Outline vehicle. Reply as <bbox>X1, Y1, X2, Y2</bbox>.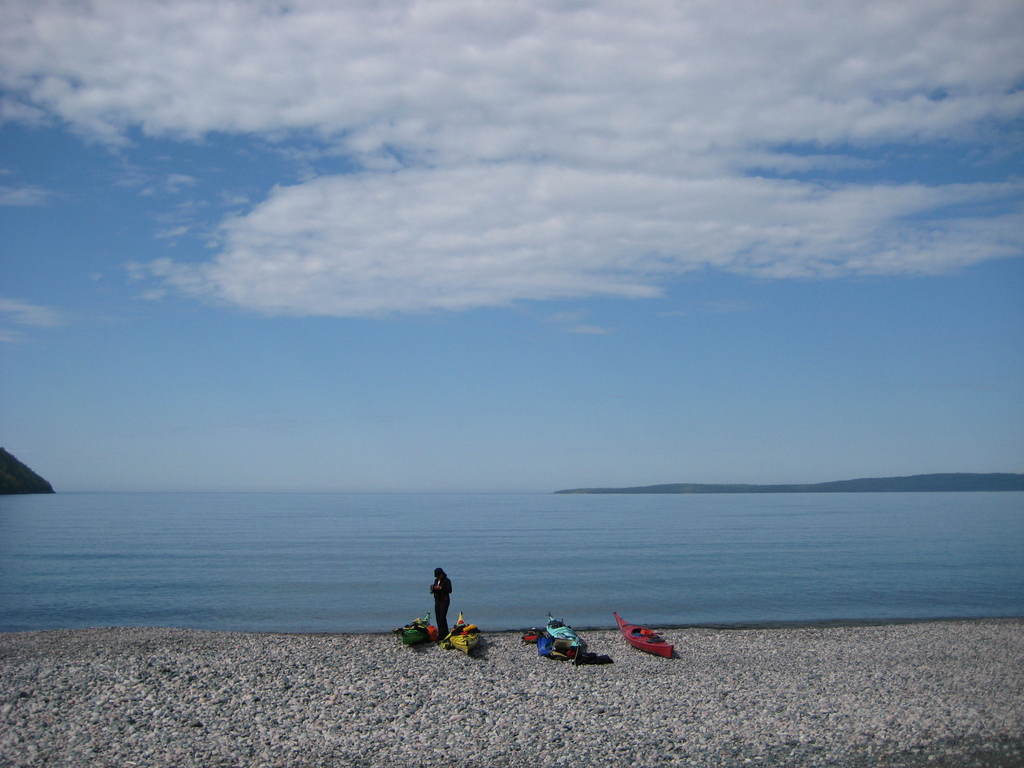
<bbox>618, 614, 675, 660</bbox>.
